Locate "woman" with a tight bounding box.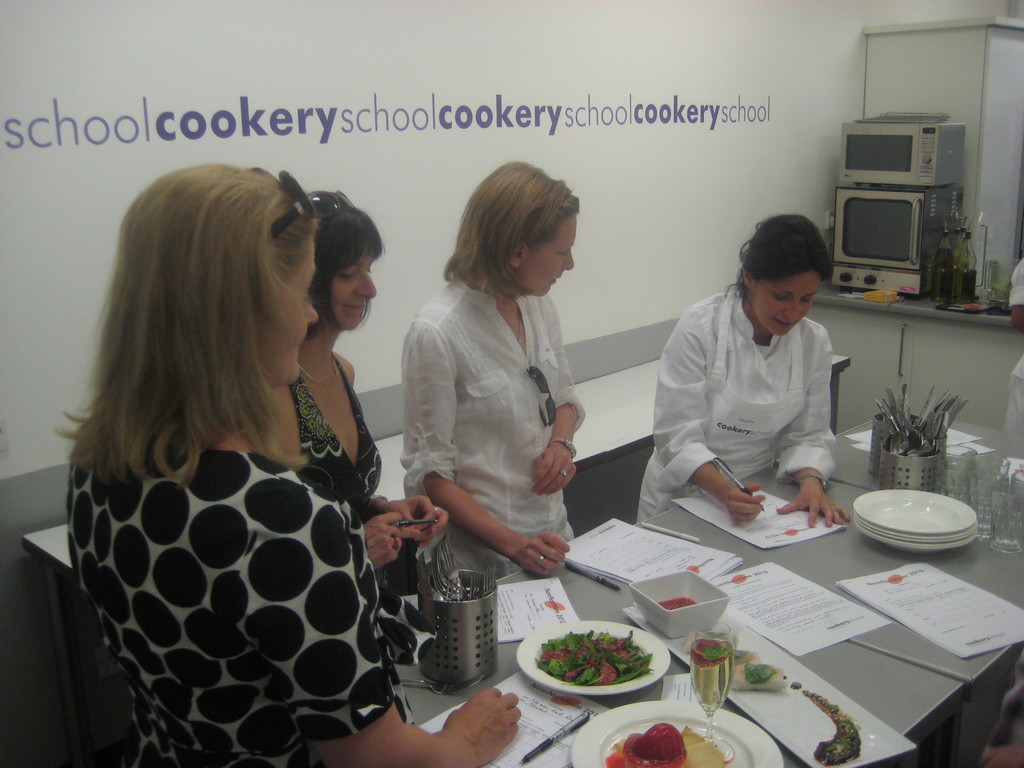
region(390, 166, 597, 616).
